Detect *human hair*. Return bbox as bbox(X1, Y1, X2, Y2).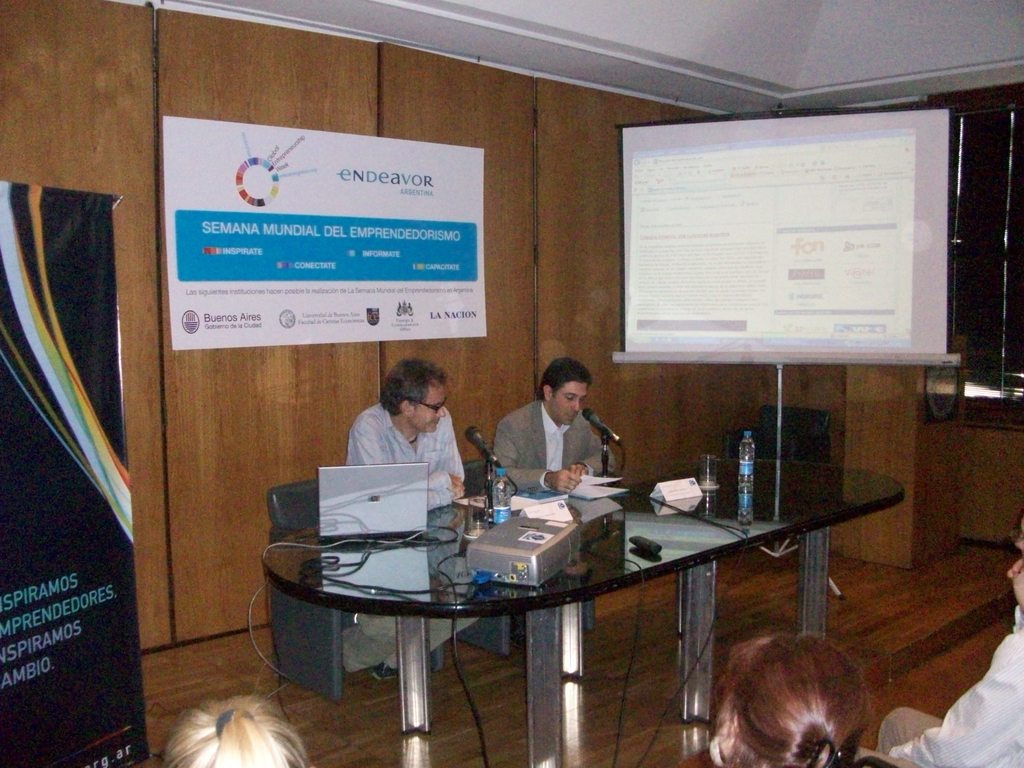
bbox(163, 693, 316, 767).
